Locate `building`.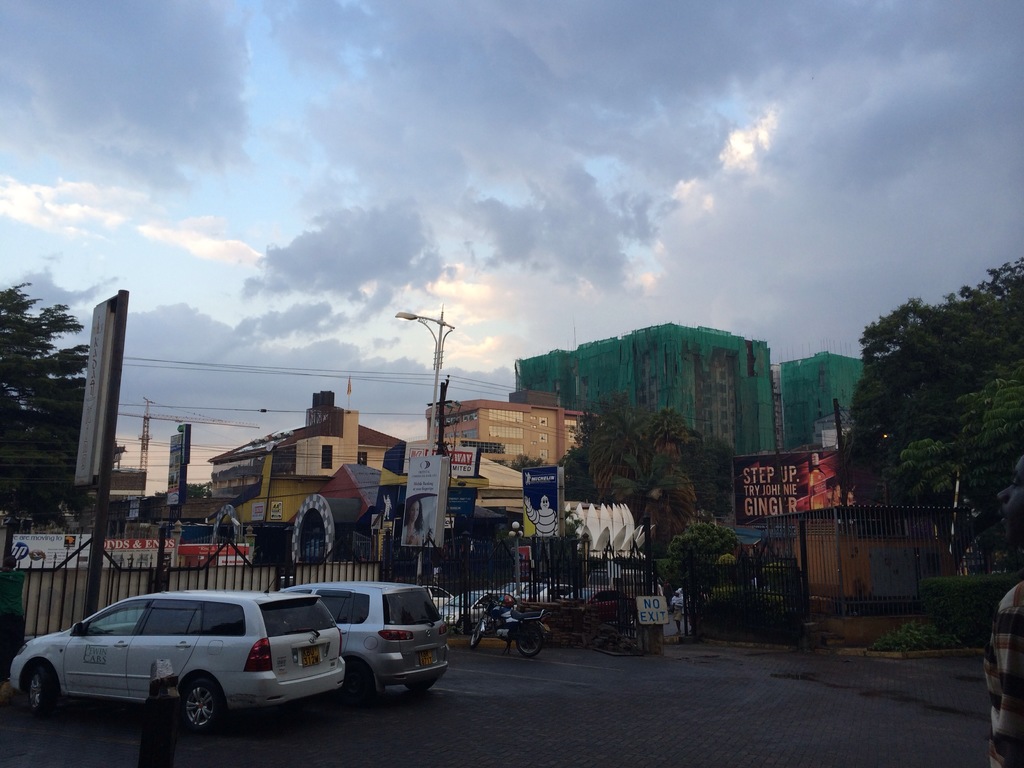
Bounding box: [508,322,779,454].
